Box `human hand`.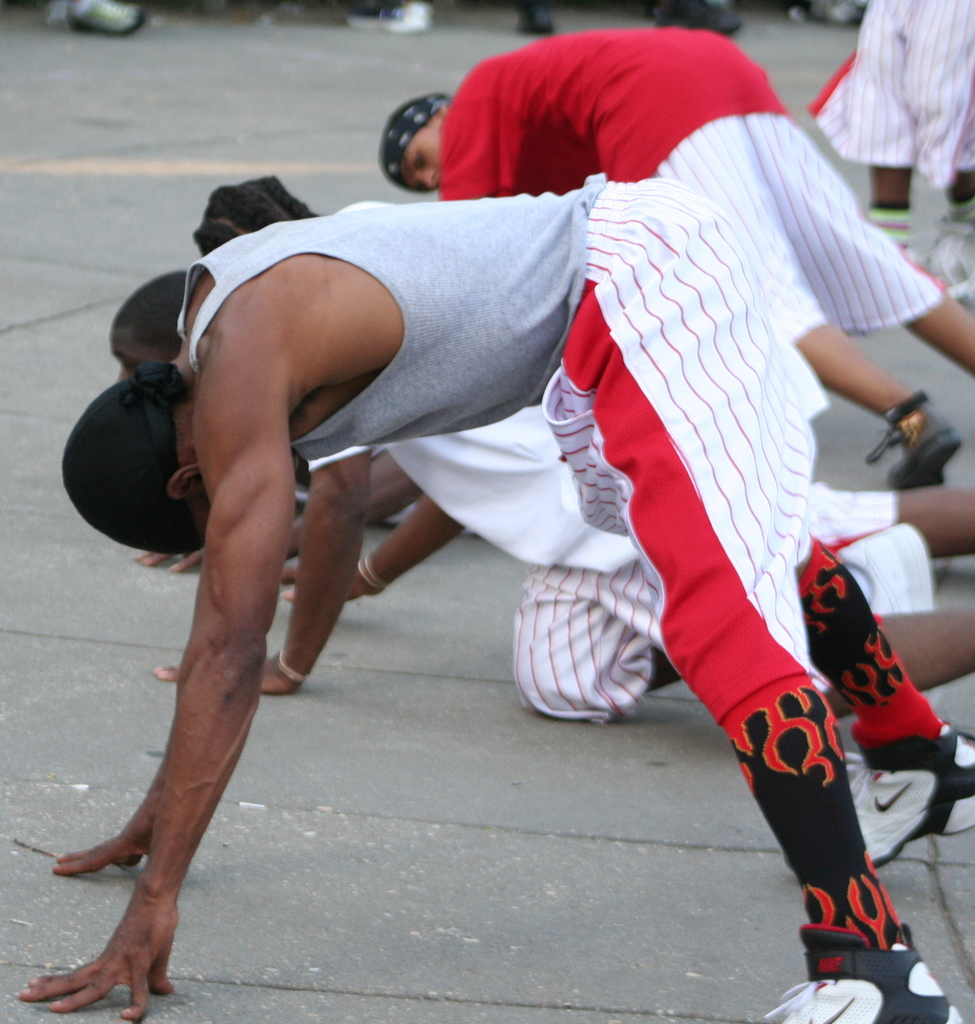
l=284, t=568, r=361, b=603.
